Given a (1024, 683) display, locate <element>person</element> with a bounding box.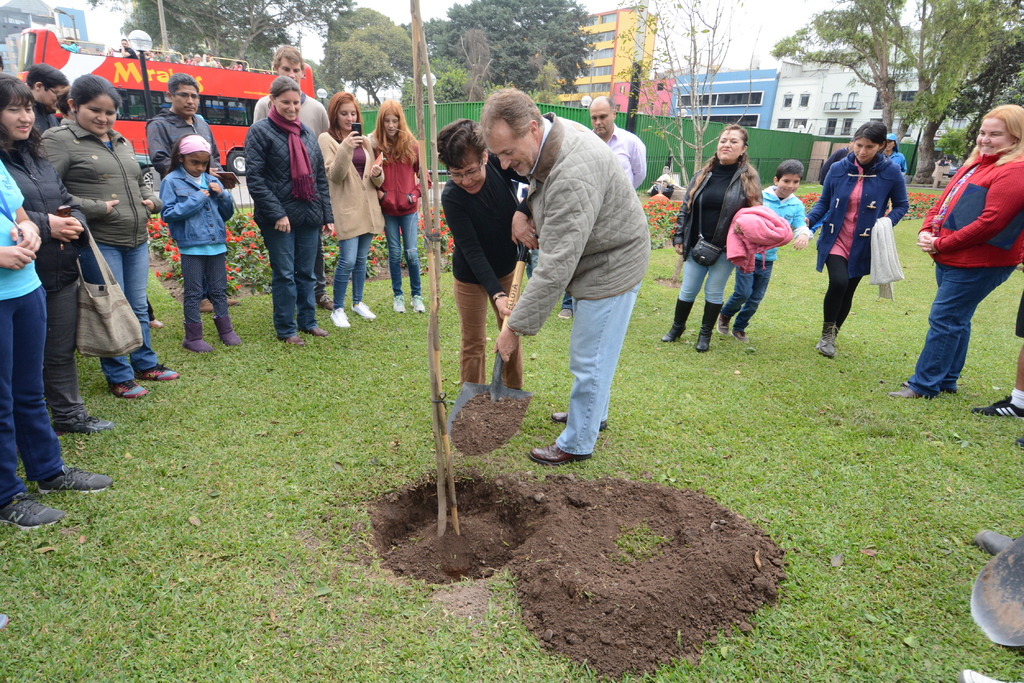
Located: l=829, t=113, r=911, b=366.
